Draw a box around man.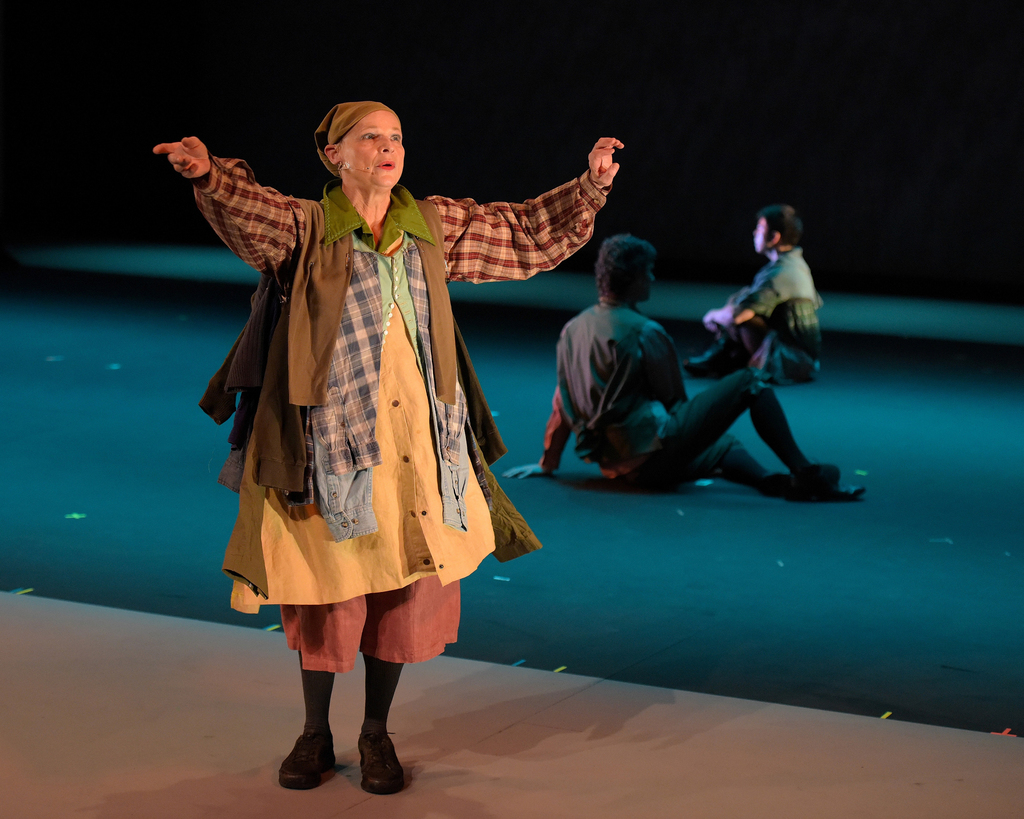
685/203/821/386.
